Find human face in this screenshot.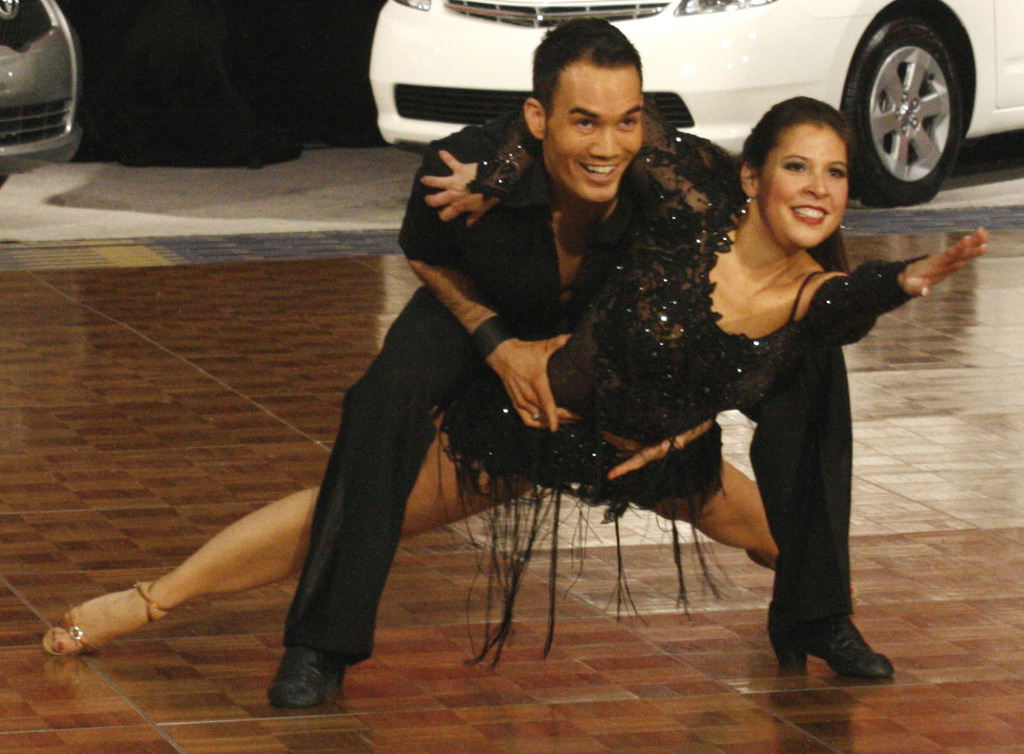
The bounding box for human face is (left=546, top=68, right=641, bottom=204).
